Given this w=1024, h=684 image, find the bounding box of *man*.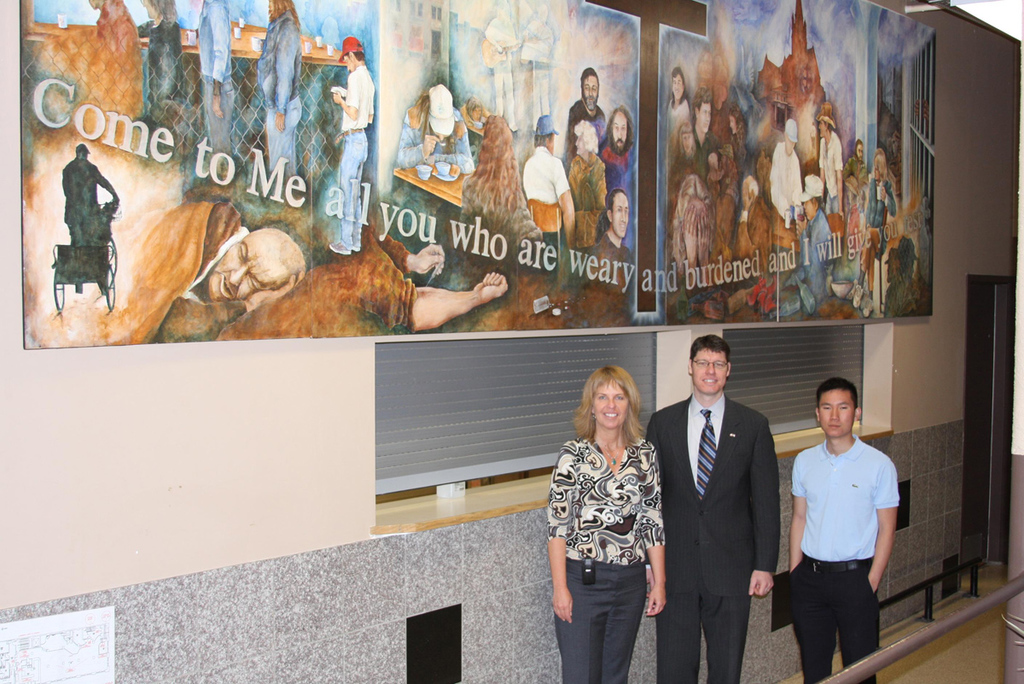
[x1=643, y1=335, x2=778, y2=683].
